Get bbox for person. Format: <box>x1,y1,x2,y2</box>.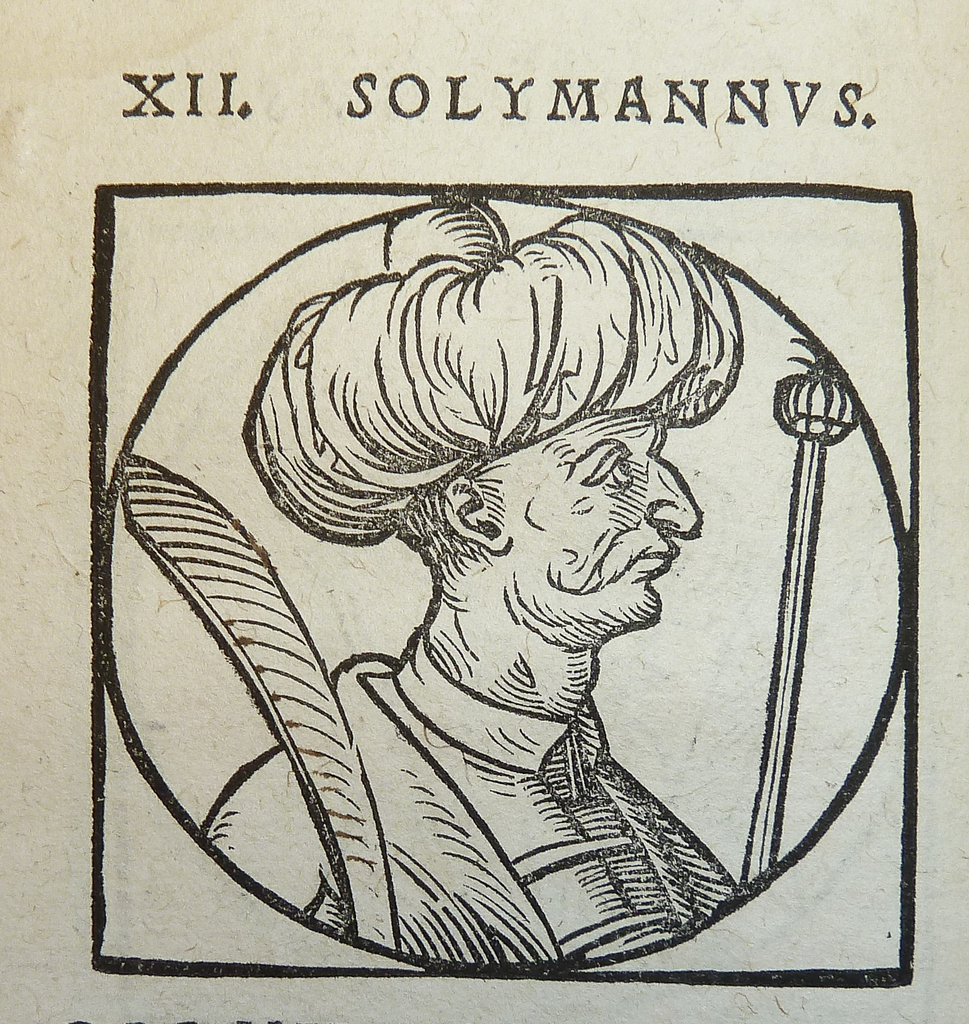
<box>199,200,743,959</box>.
